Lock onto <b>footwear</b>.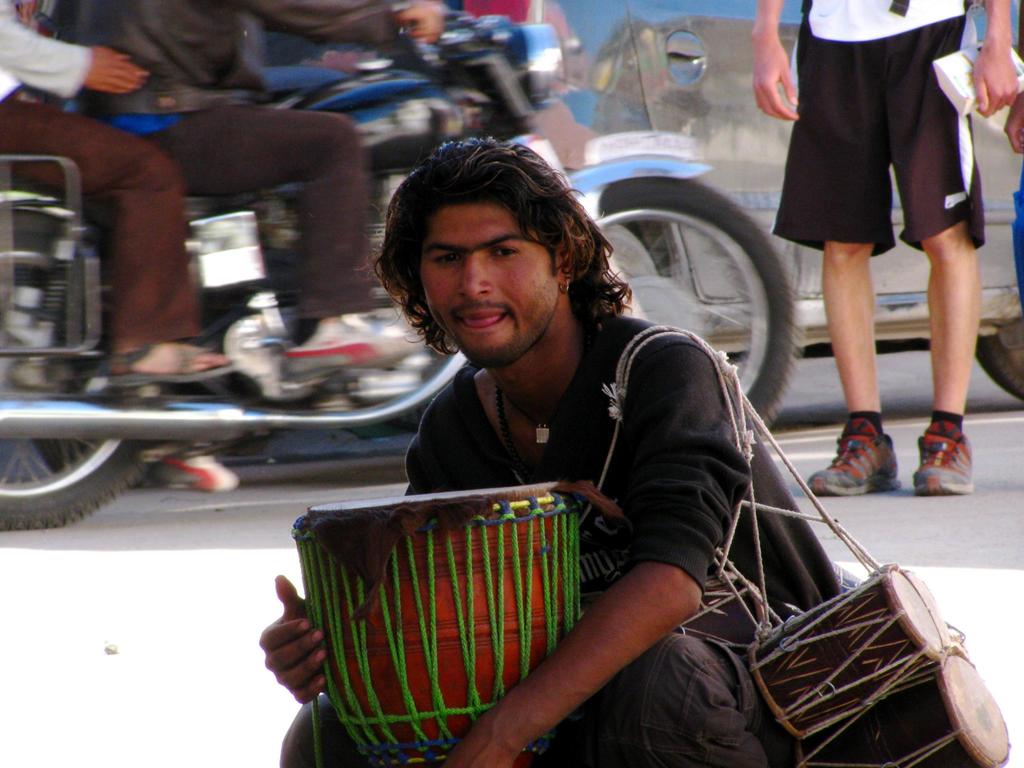
Locked: {"left": 908, "top": 421, "right": 975, "bottom": 495}.
